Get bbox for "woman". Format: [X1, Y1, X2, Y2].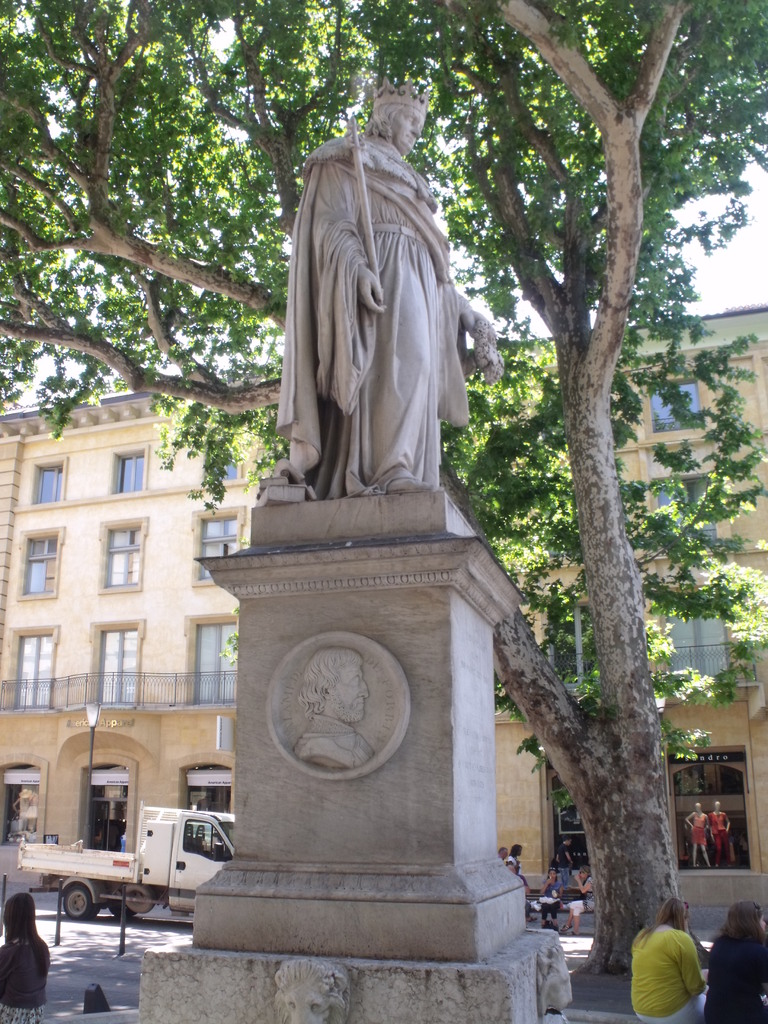
[532, 867, 564, 929].
